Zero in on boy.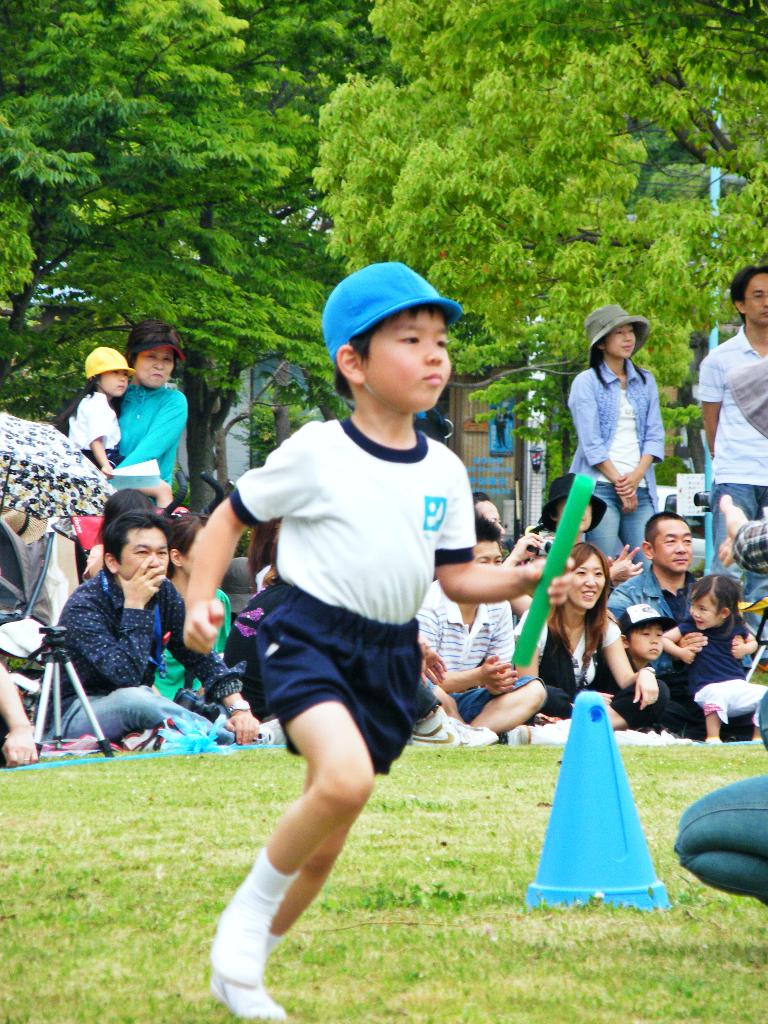
Zeroed in: (178,252,511,968).
